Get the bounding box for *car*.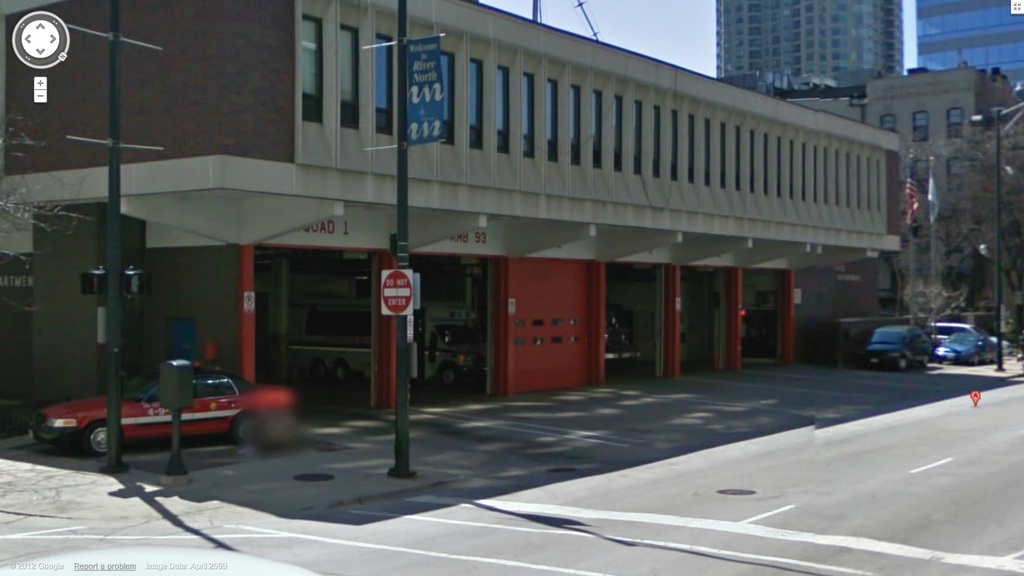
detection(862, 325, 936, 372).
